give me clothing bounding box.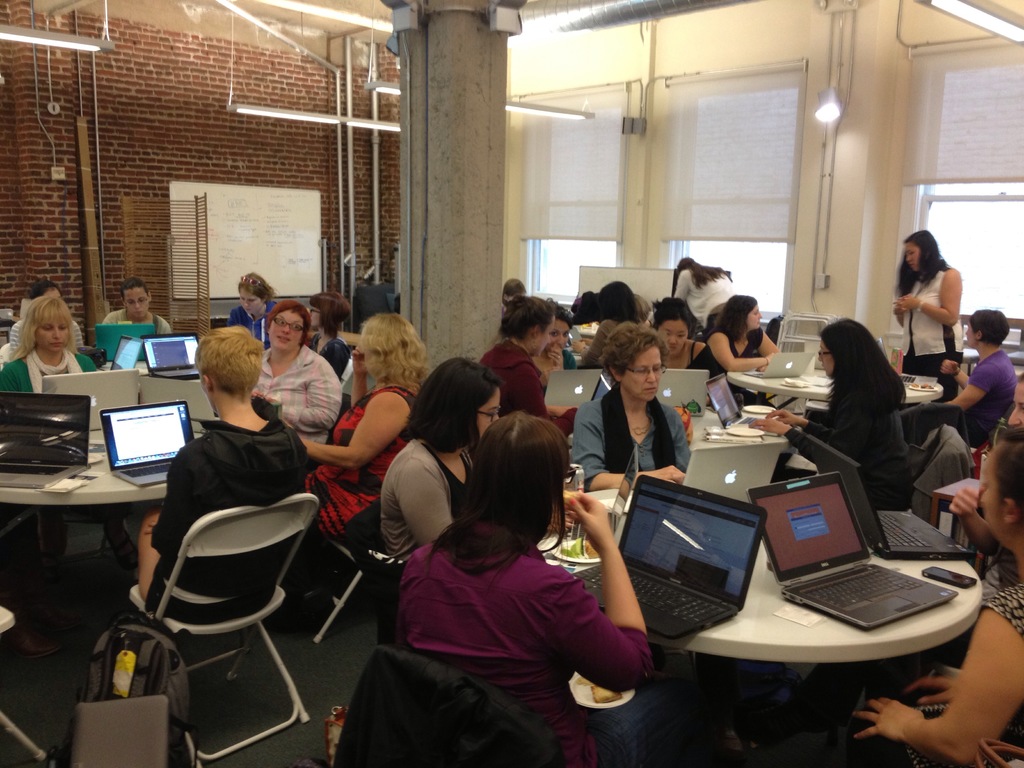
<bbox>250, 337, 345, 452</bbox>.
